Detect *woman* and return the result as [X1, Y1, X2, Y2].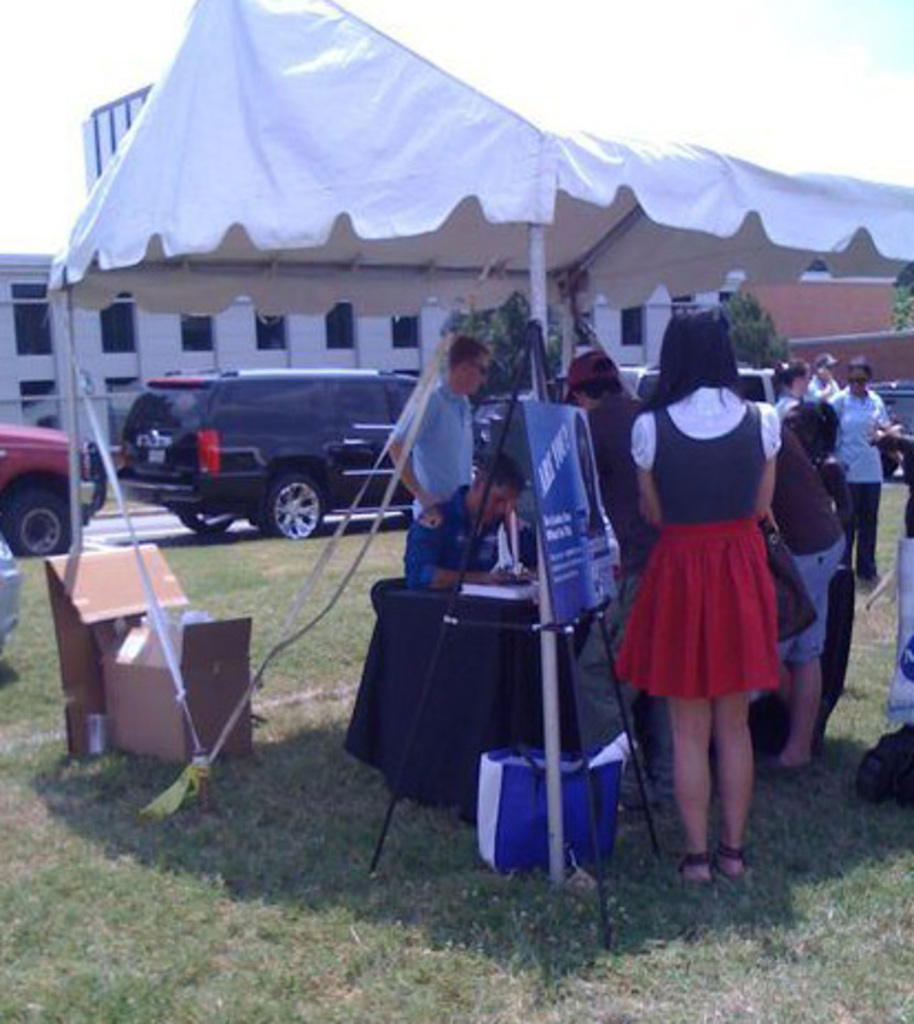
[614, 316, 815, 850].
